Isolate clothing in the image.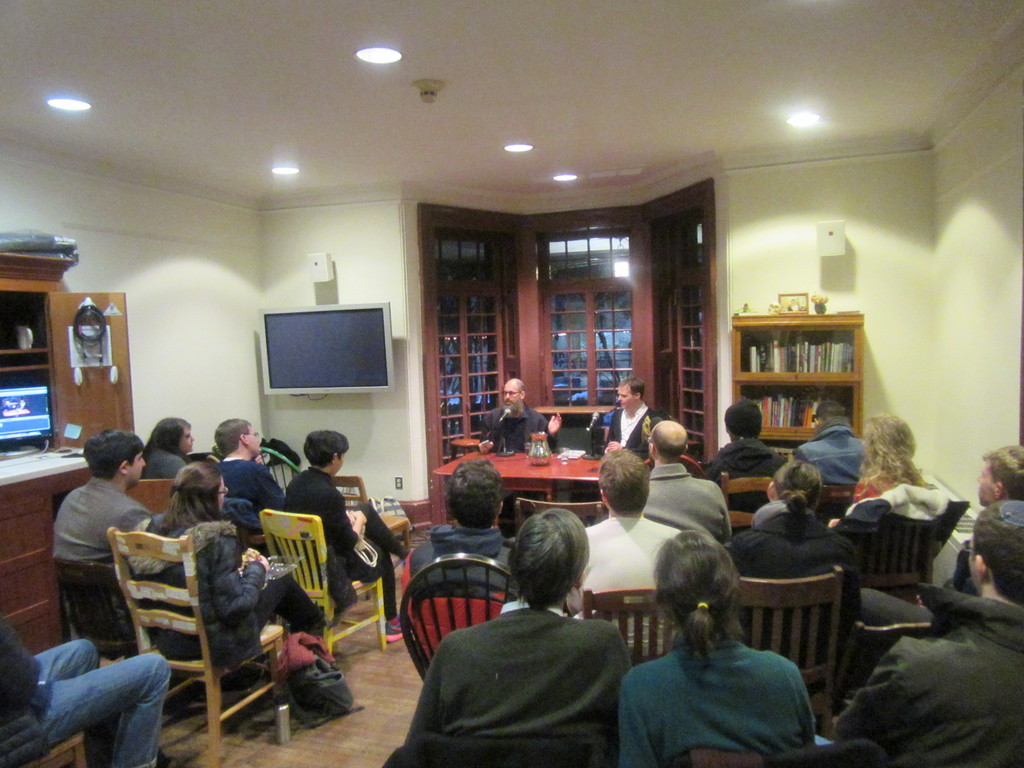
Isolated region: (x1=121, y1=510, x2=329, y2=670).
